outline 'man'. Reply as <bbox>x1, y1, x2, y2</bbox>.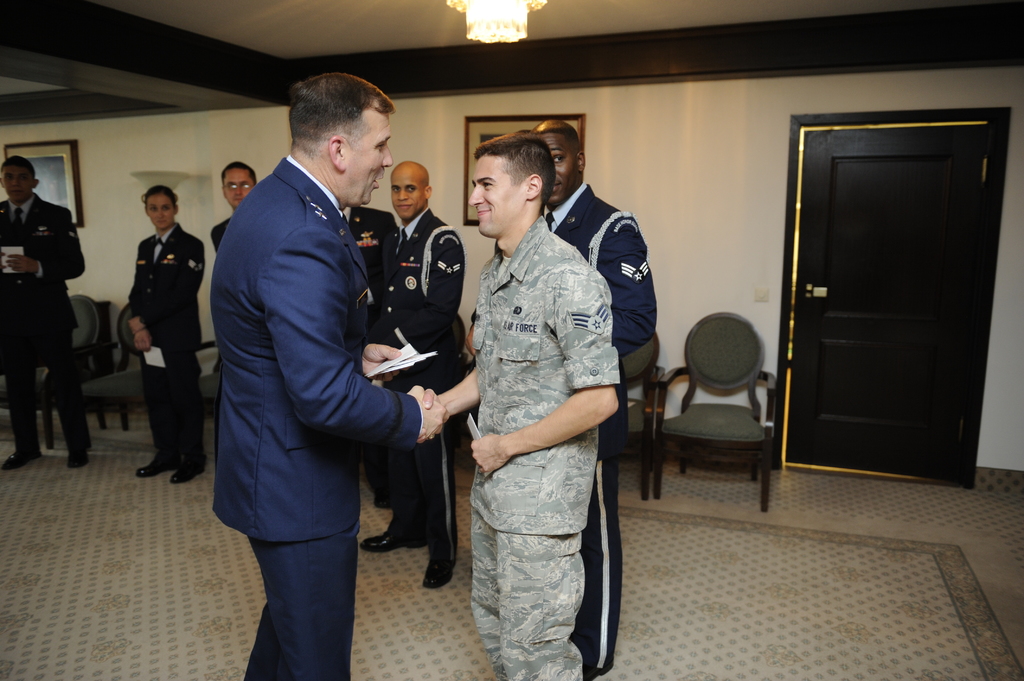
<bbox>361, 153, 478, 591</bbox>.
